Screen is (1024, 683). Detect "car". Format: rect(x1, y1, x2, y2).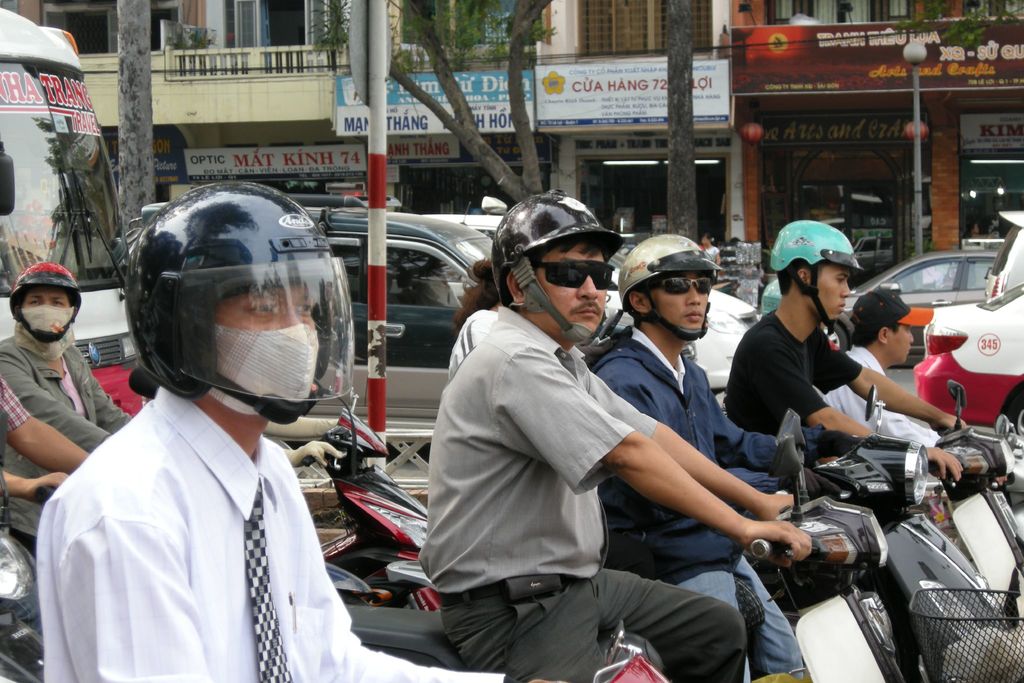
rect(919, 280, 1023, 419).
